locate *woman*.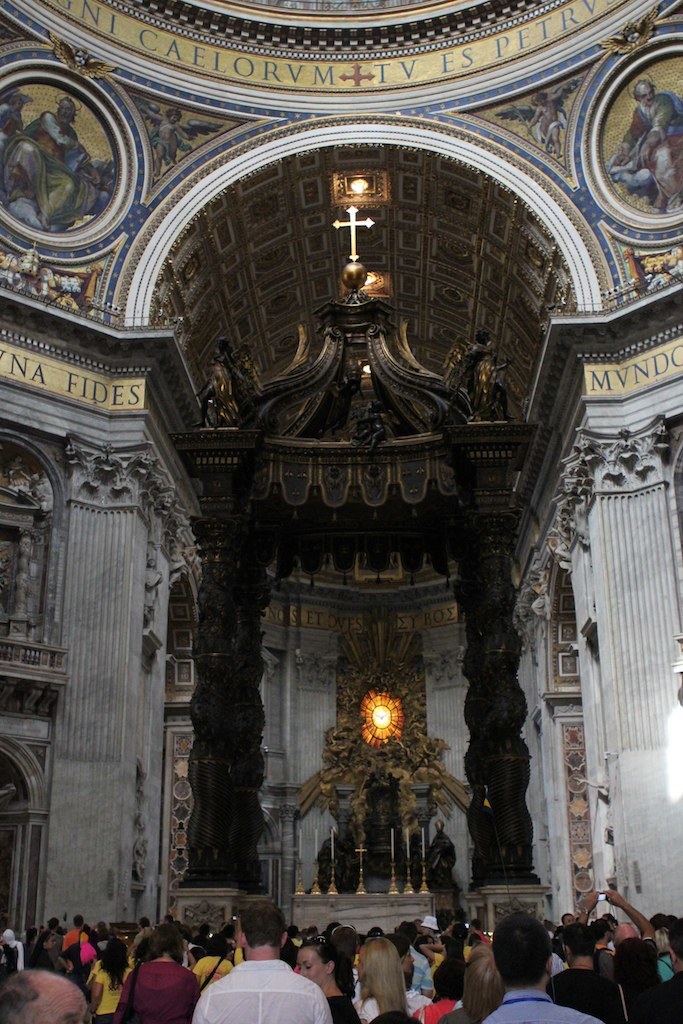
Bounding box: pyautogui.locateOnScreen(85, 936, 128, 1023).
